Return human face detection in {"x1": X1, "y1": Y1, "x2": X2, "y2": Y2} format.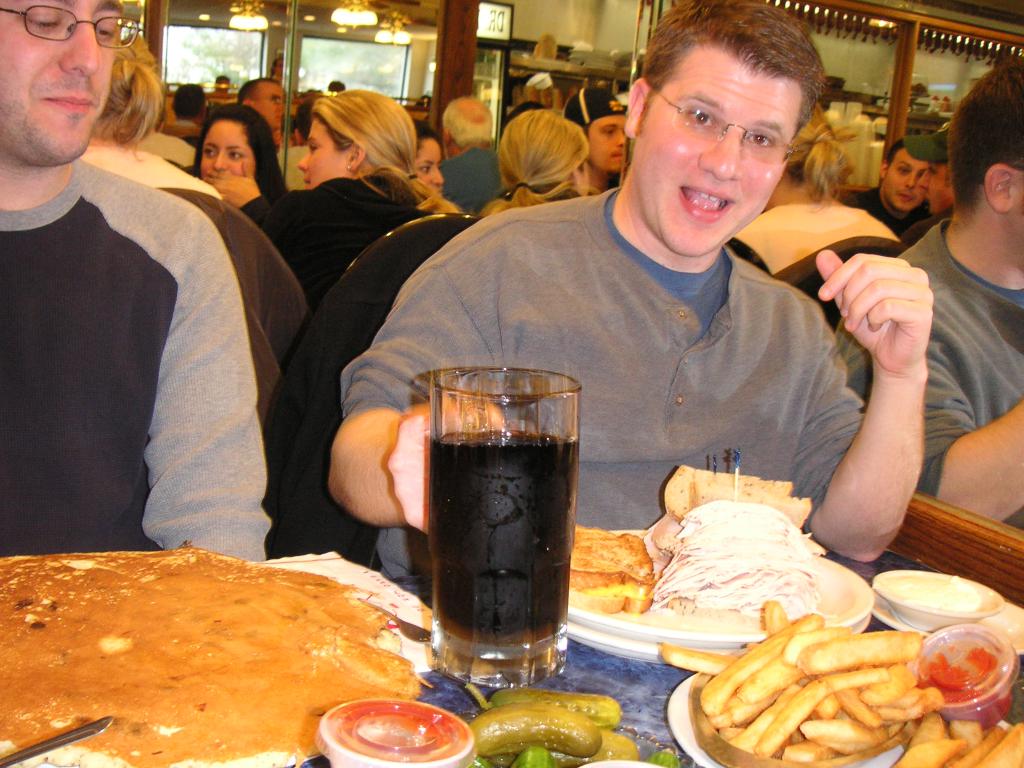
{"x1": 630, "y1": 51, "x2": 795, "y2": 255}.
